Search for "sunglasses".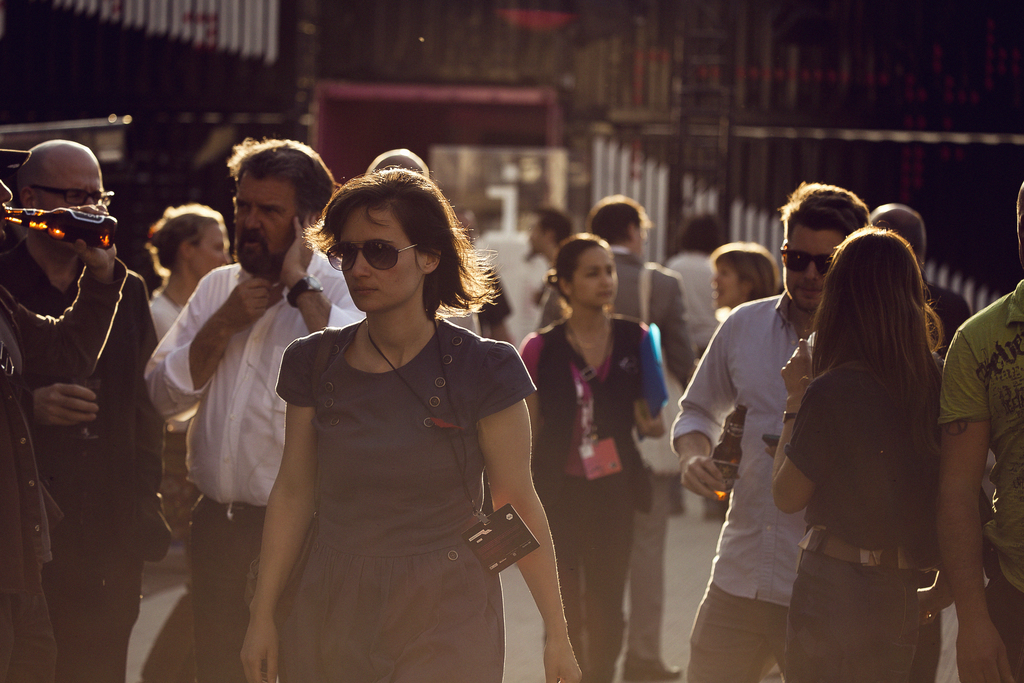
Found at [780,241,834,276].
